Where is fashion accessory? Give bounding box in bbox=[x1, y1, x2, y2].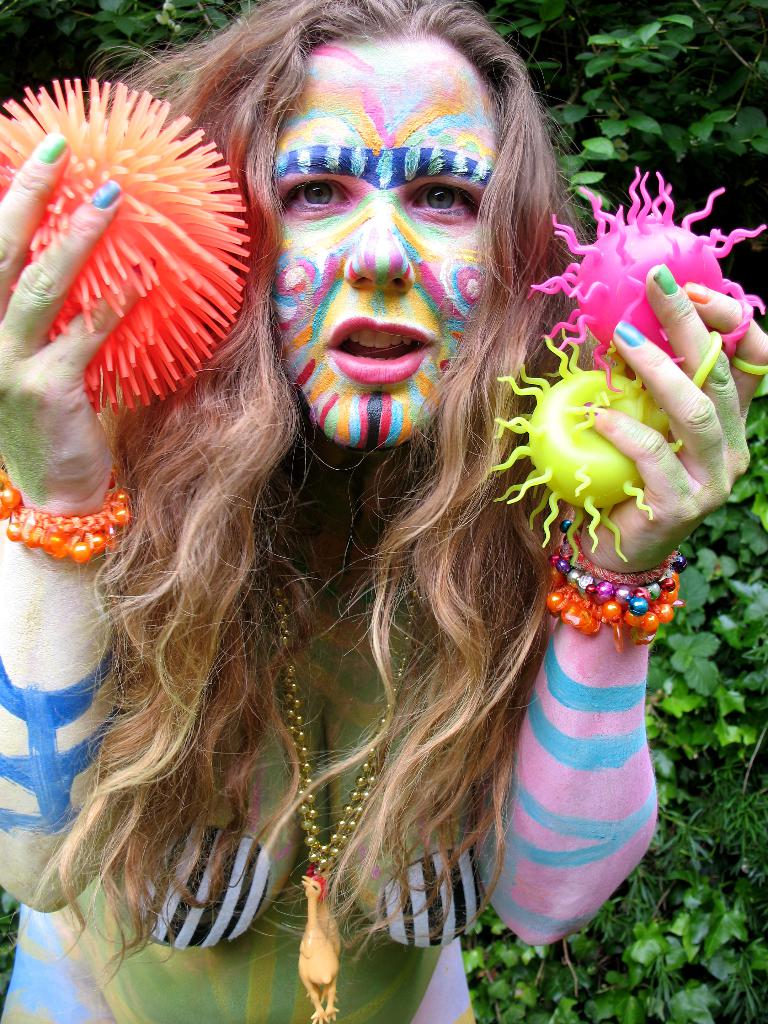
bbox=[544, 540, 689, 653].
